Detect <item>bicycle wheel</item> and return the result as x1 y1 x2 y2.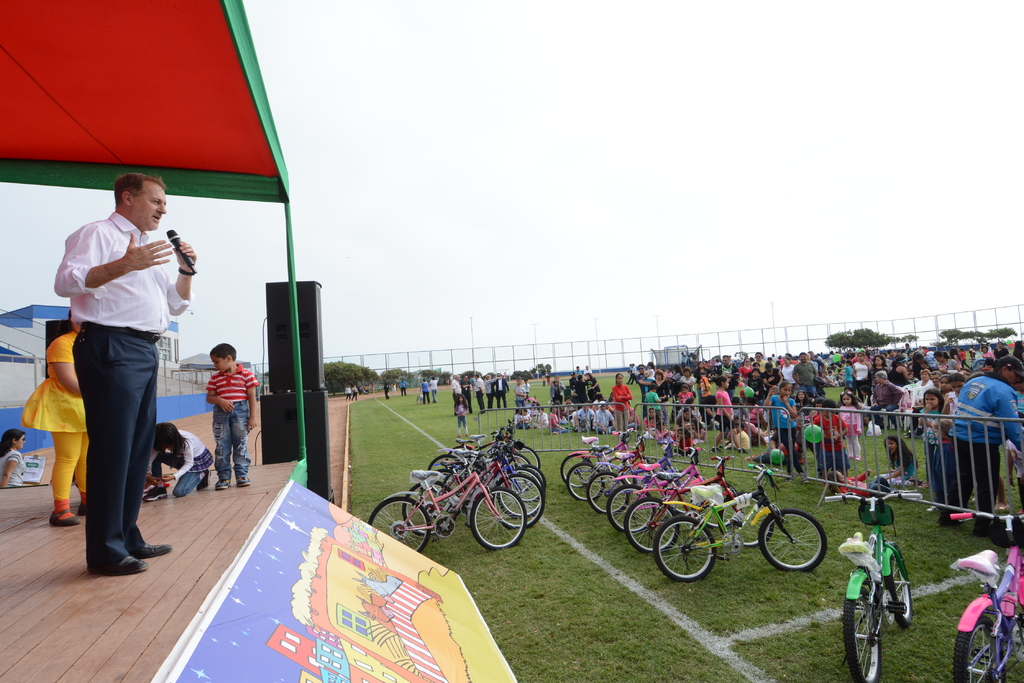
568 460 607 502.
